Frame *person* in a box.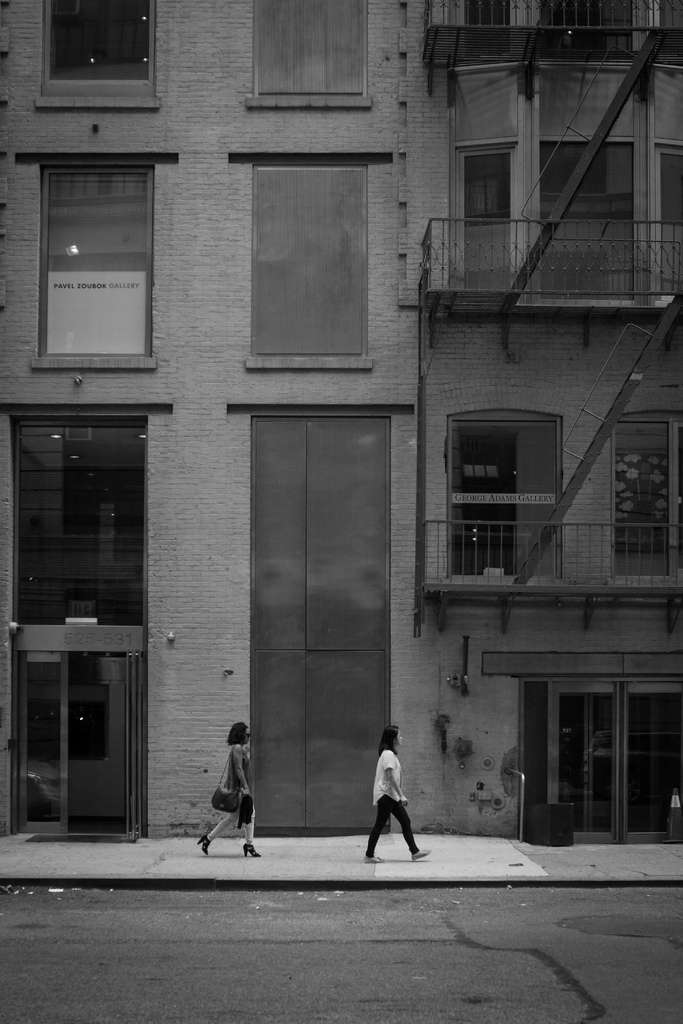
{"left": 361, "top": 734, "right": 419, "bottom": 867}.
